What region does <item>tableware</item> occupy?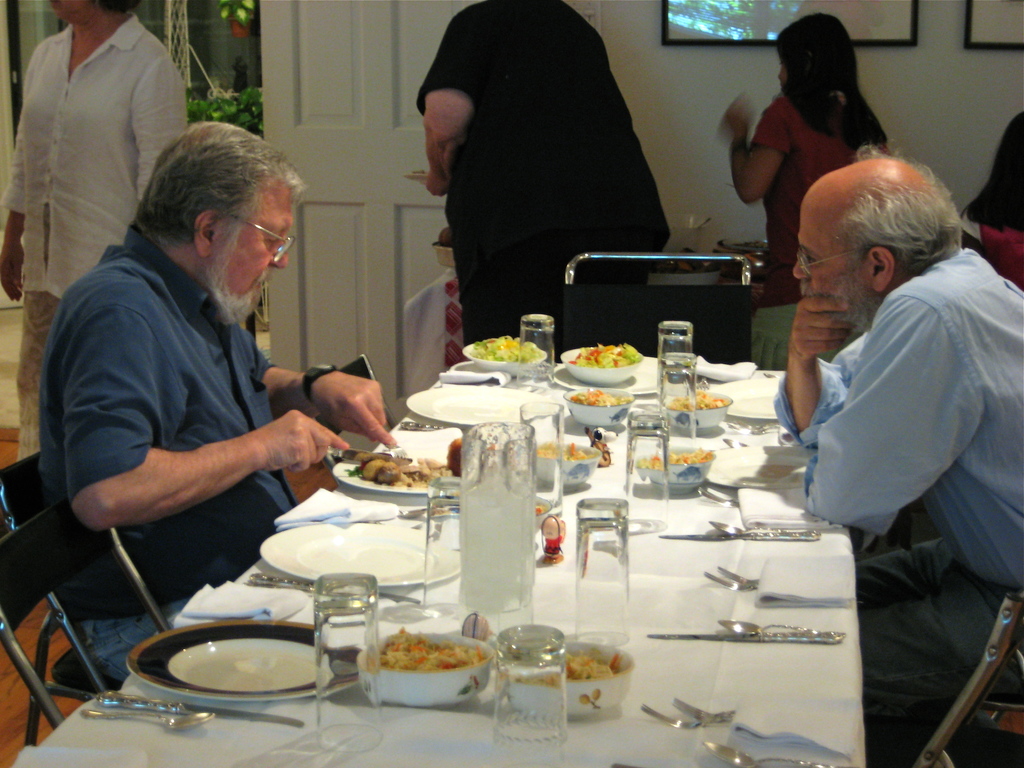
left=78, top=712, right=216, bottom=730.
